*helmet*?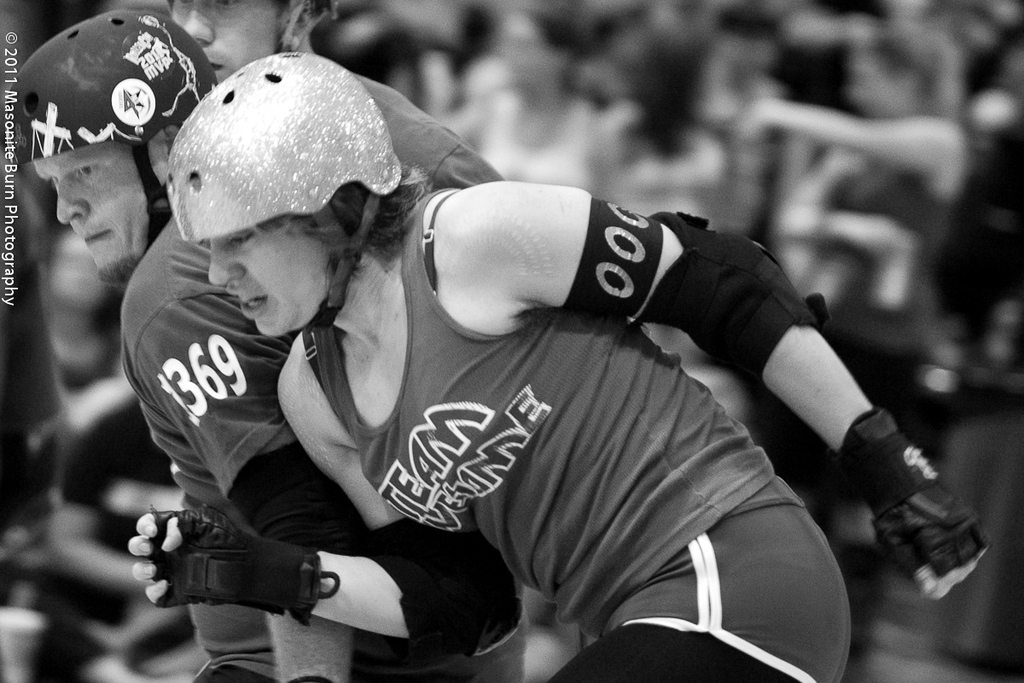
locate(15, 14, 207, 240)
